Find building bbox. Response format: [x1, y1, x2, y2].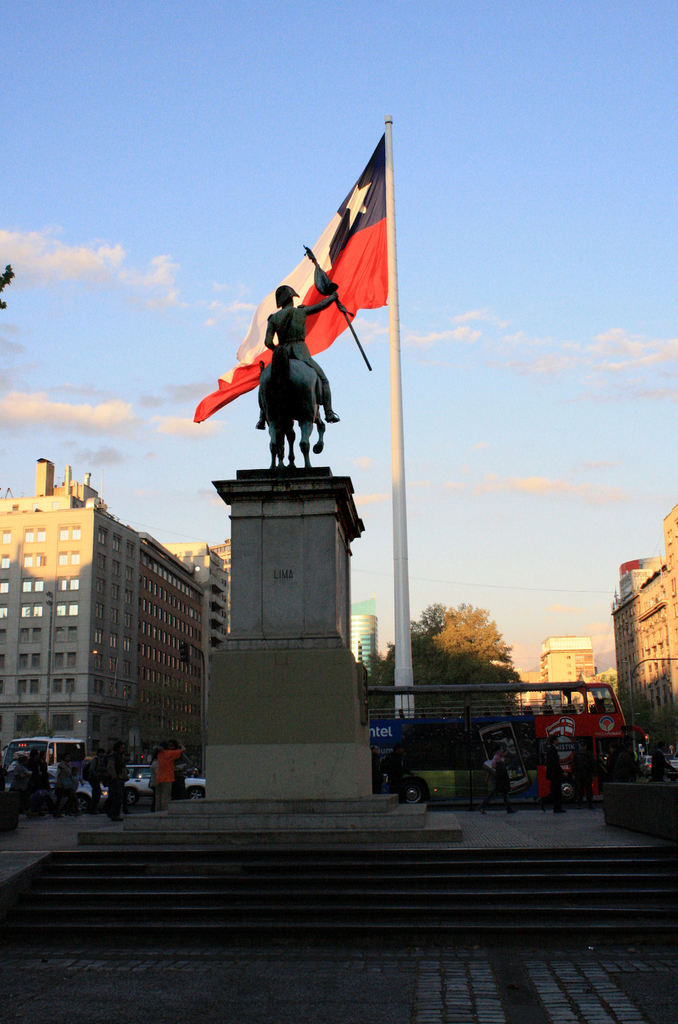
[520, 634, 620, 706].
